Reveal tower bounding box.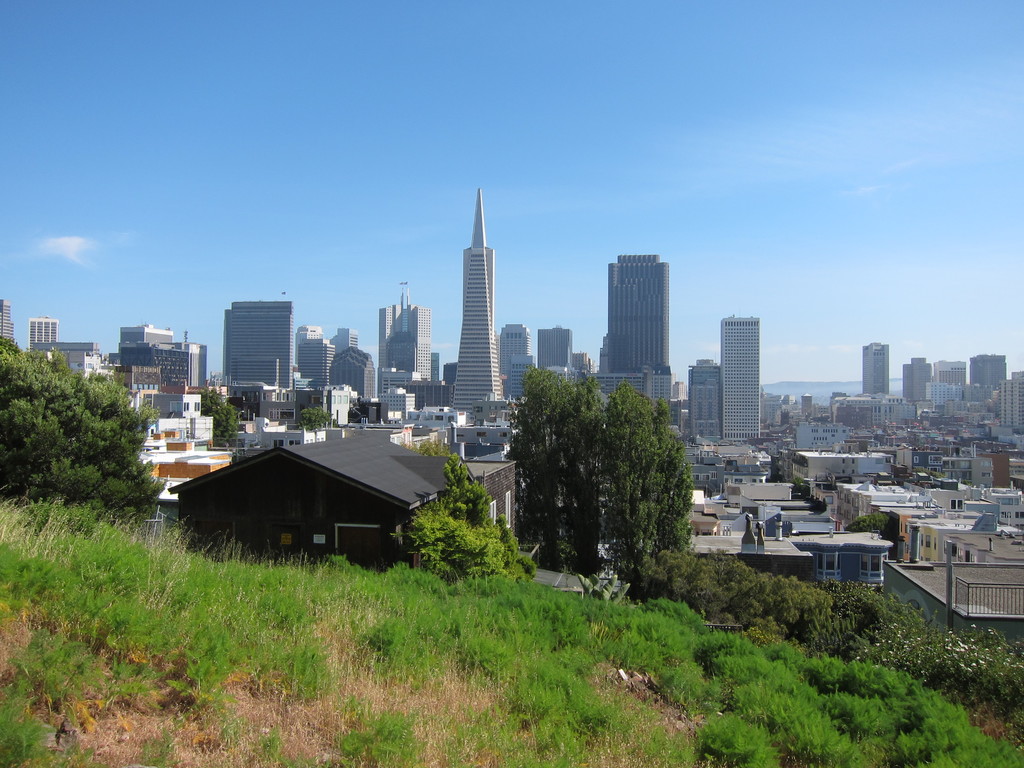
Revealed: BBox(684, 358, 721, 447).
